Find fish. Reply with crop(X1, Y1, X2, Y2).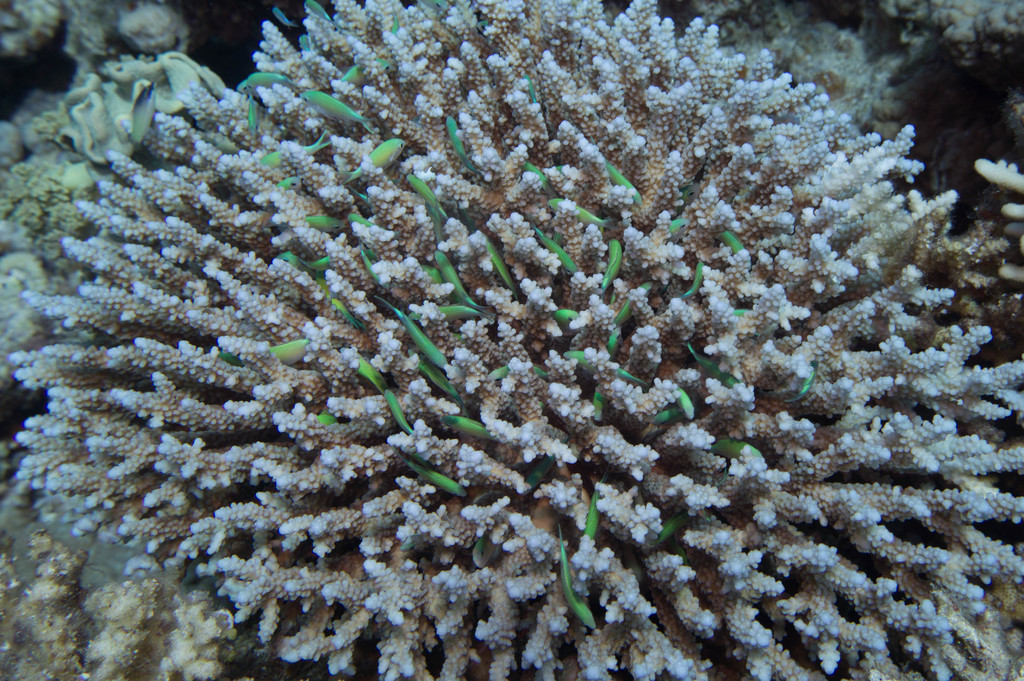
crop(655, 406, 676, 427).
